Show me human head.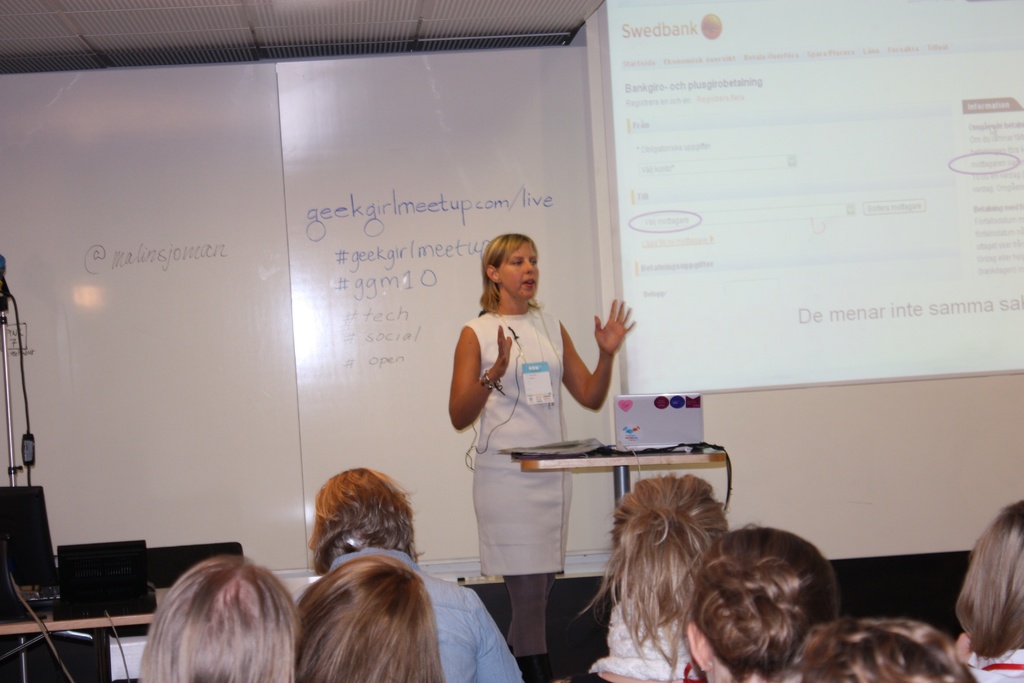
human head is here: box(953, 498, 1023, 662).
